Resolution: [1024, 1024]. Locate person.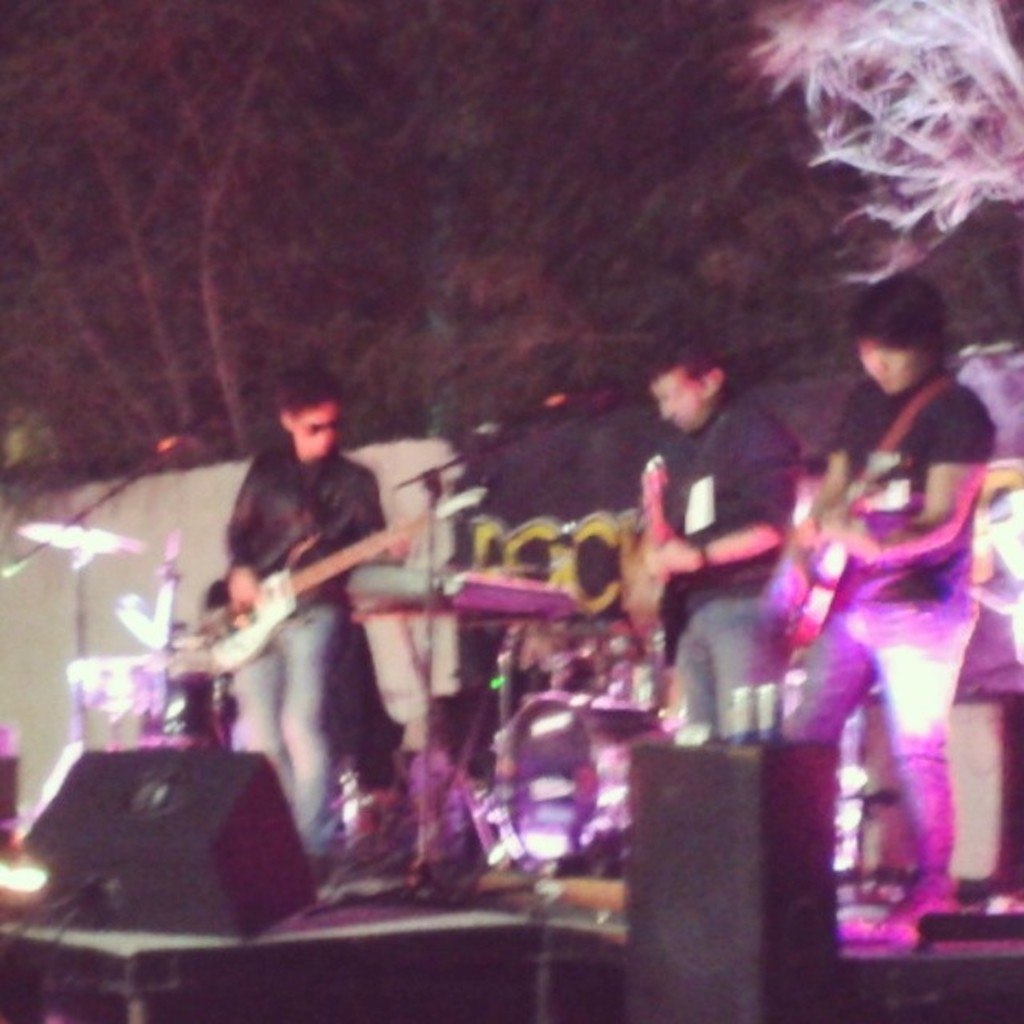
Rect(787, 266, 1000, 942).
